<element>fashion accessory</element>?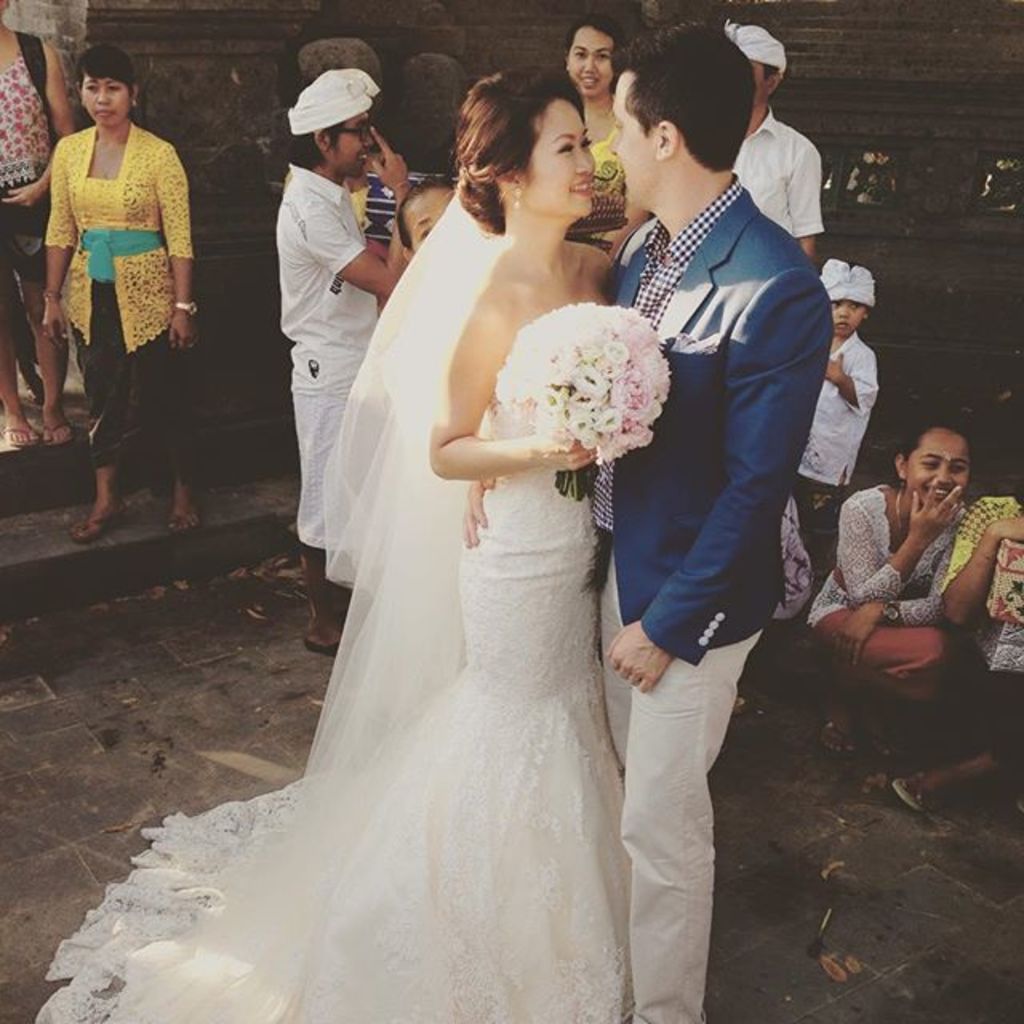
x1=18, y1=27, x2=54, y2=126
